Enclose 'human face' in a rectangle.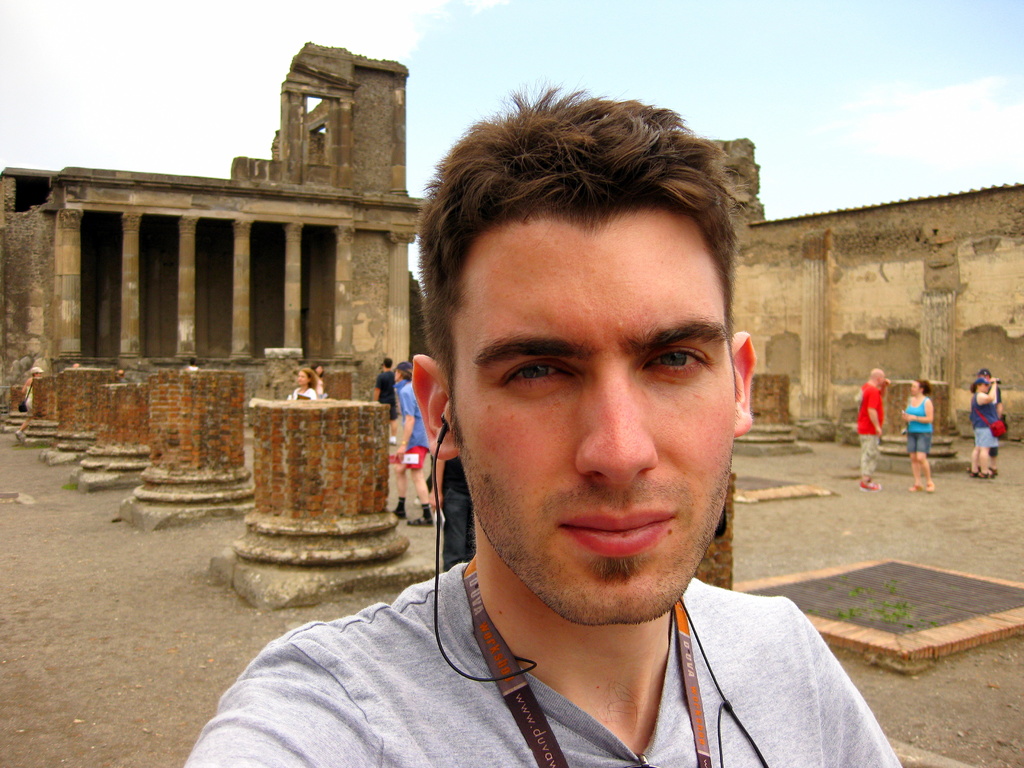
909:378:924:399.
